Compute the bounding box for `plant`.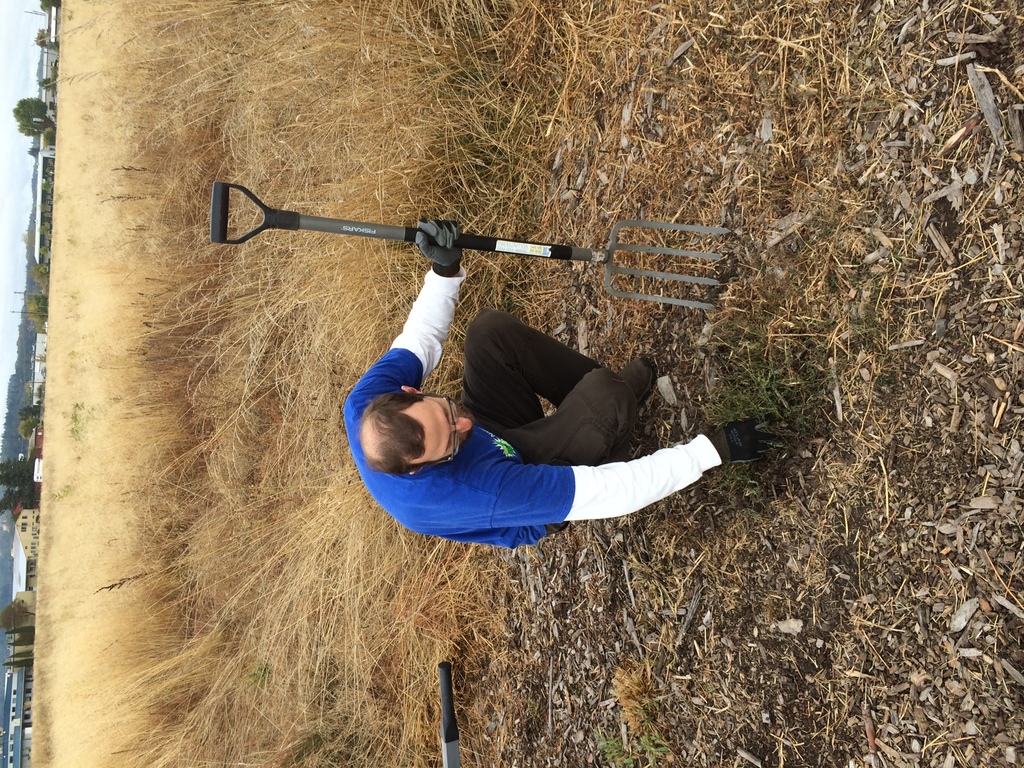
left=701, top=335, right=817, bottom=445.
